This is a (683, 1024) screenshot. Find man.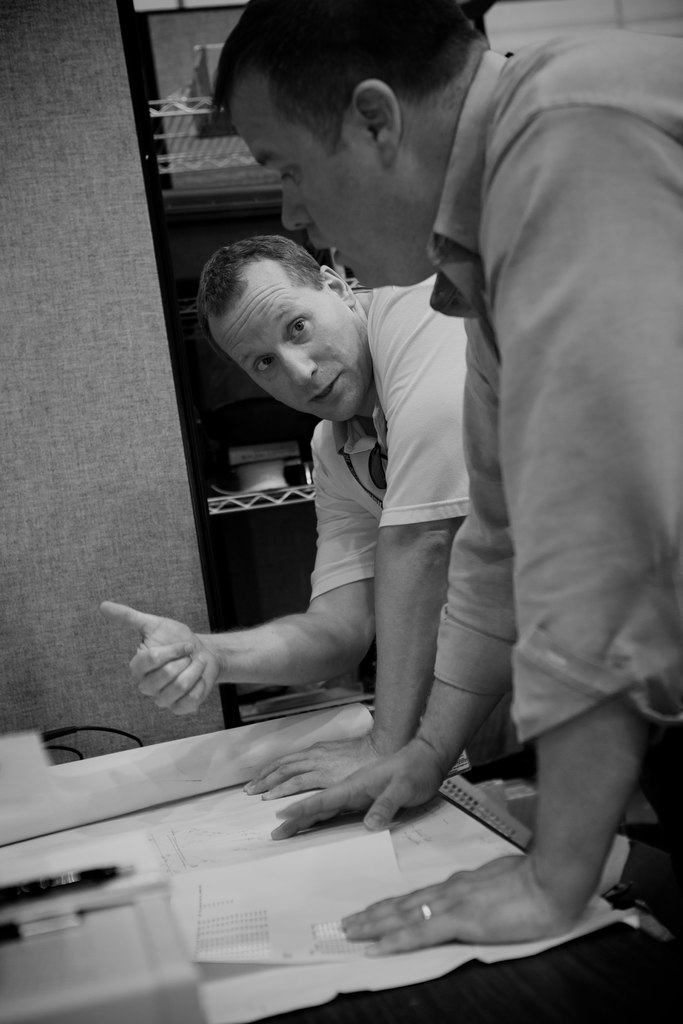
Bounding box: [left=206, top=0, right=682, bottom=949].
